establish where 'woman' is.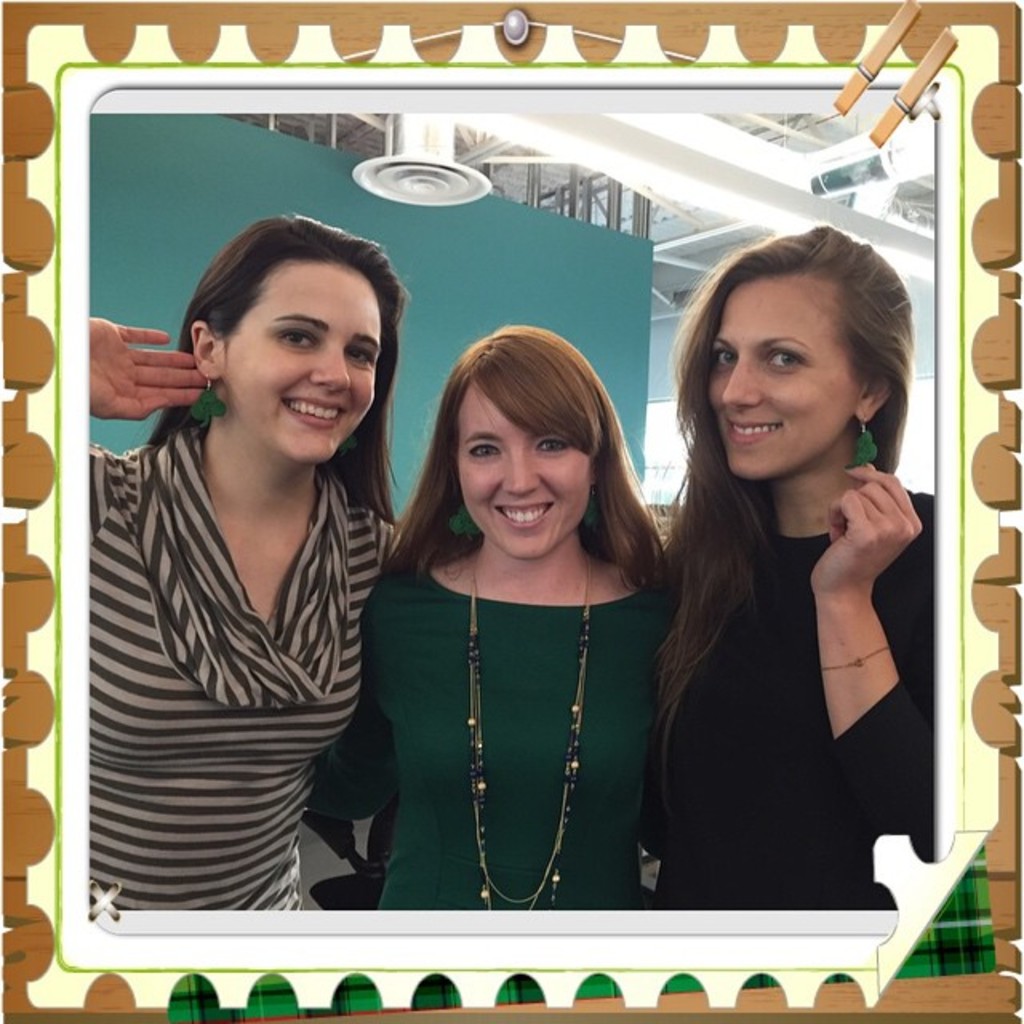
Established at x1=640 y1=226 x2=933 y2=906.
